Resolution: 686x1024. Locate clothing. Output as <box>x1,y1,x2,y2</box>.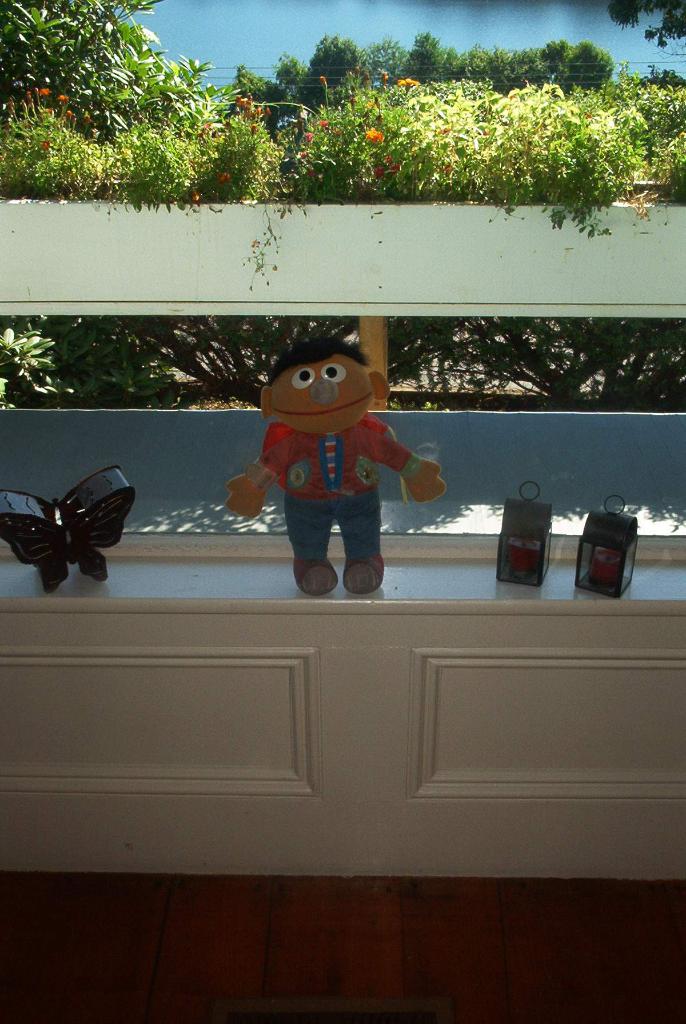
<box>252,413,425,574</box>.
